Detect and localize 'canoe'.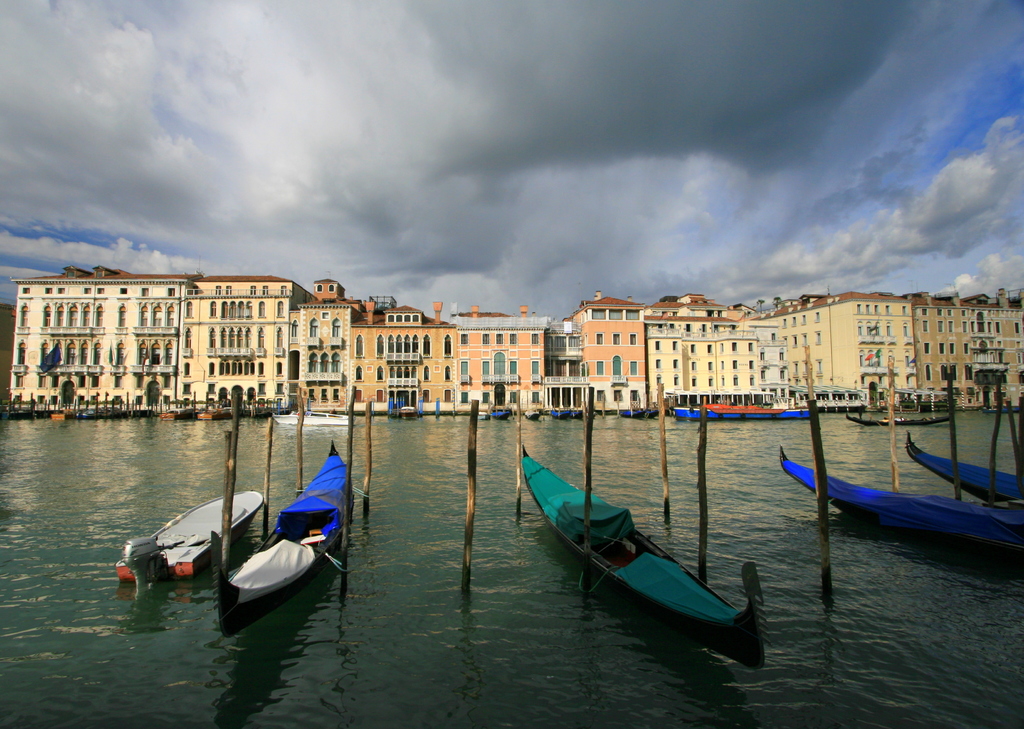
Localized at region(639, 407, 659, 421).
